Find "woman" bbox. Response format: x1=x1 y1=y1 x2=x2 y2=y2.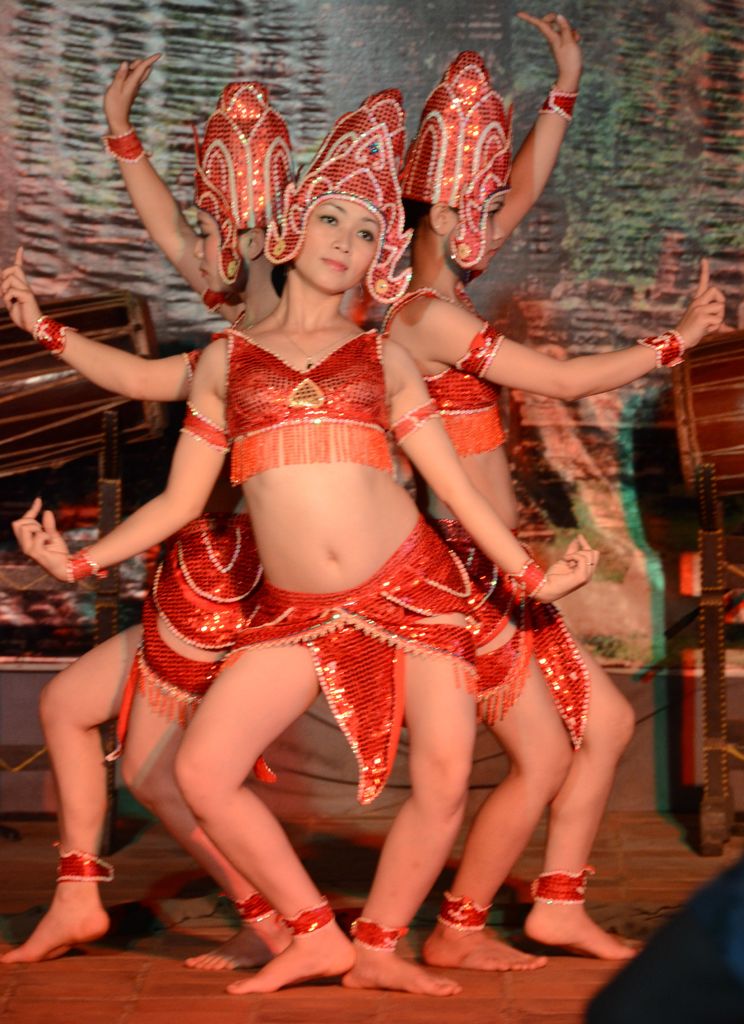
x1=0 y1=57 x2=316 y2=967.
